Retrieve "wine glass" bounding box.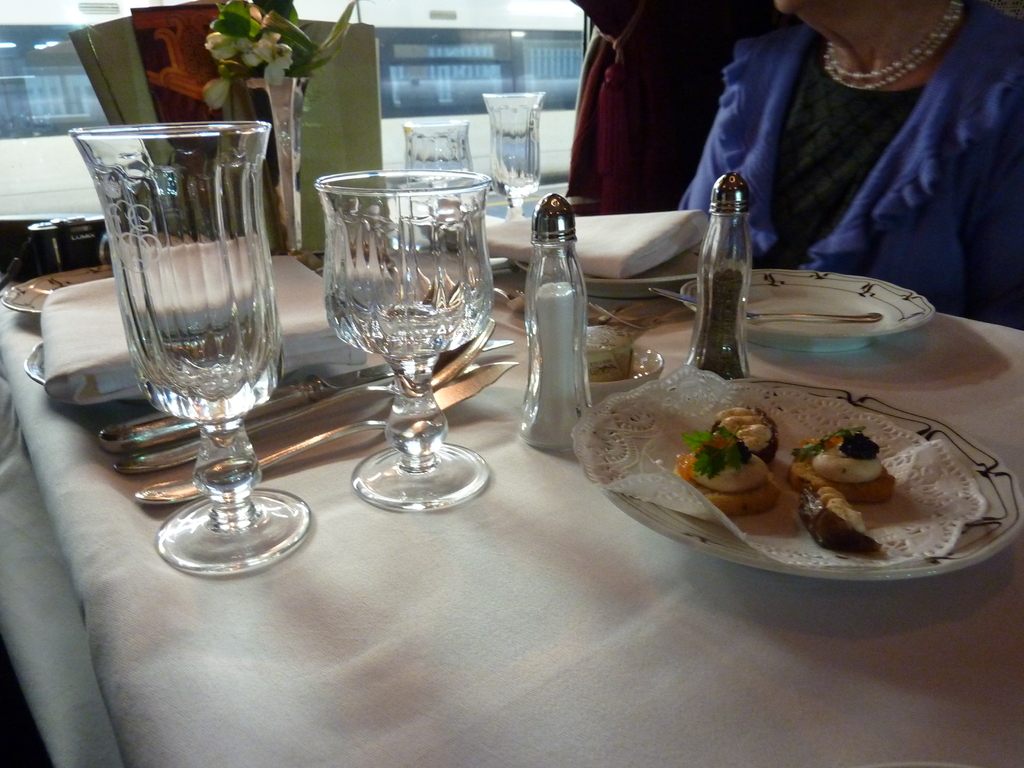
Bounding box: select_region(314, 165, 493, 510).
